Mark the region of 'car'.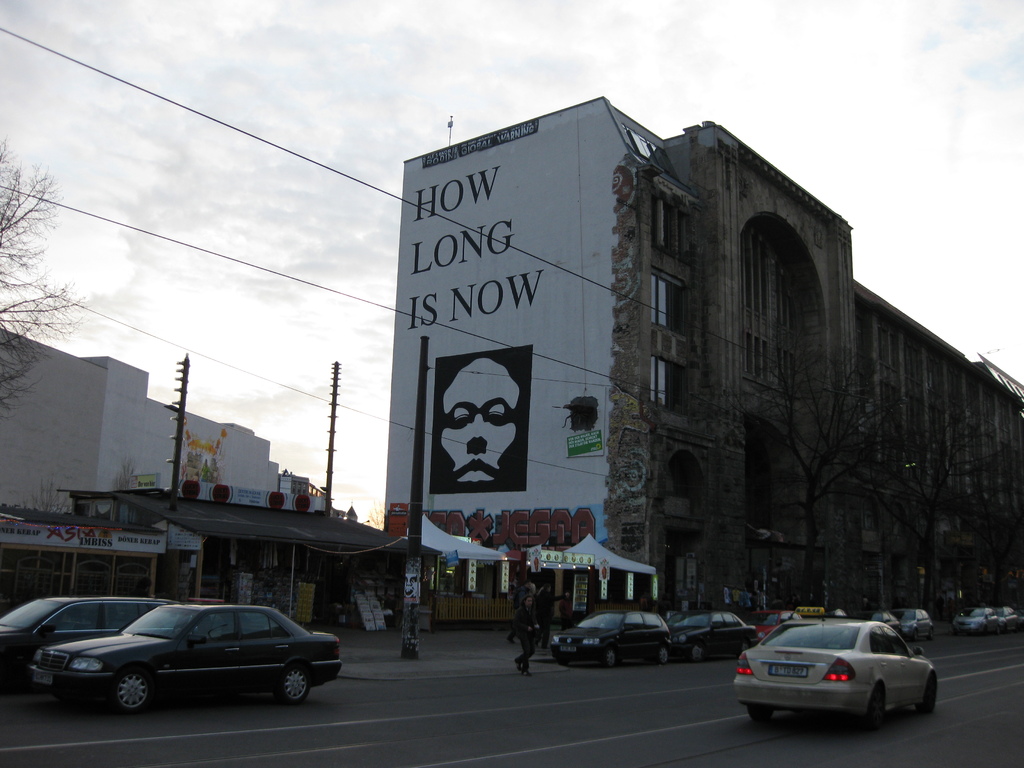
Region: {"x1": 33, "y1": 604, "x2": 342, "y2": 709}.
